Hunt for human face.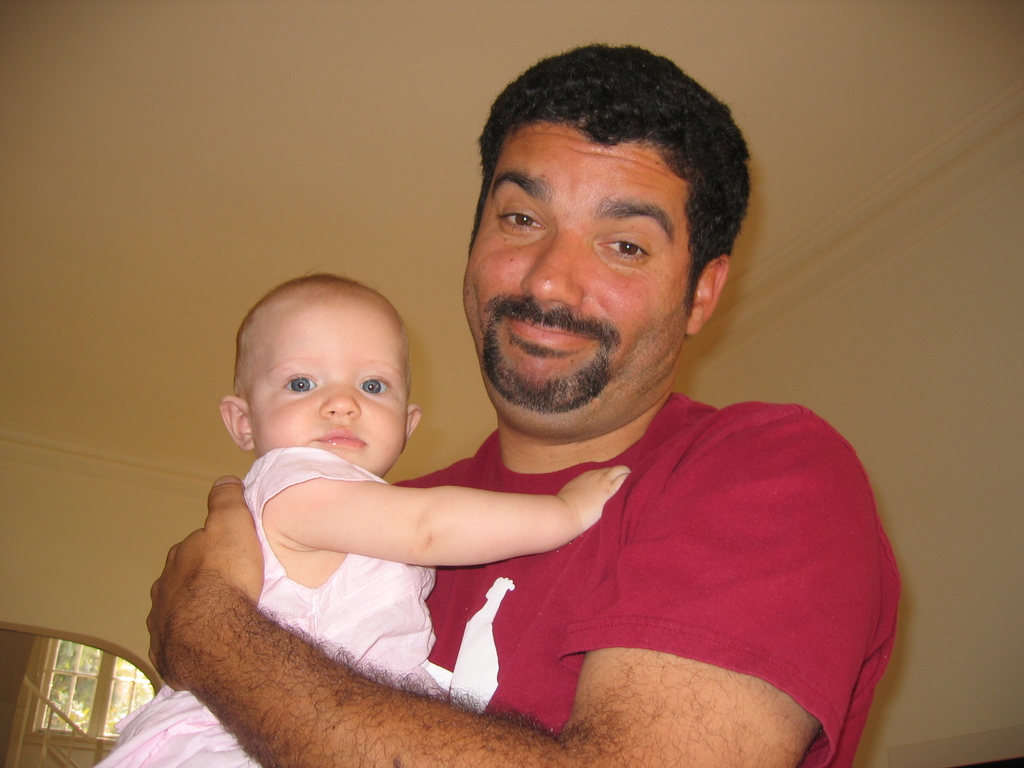
Hunted down at box(458, 111, 688, 417).
